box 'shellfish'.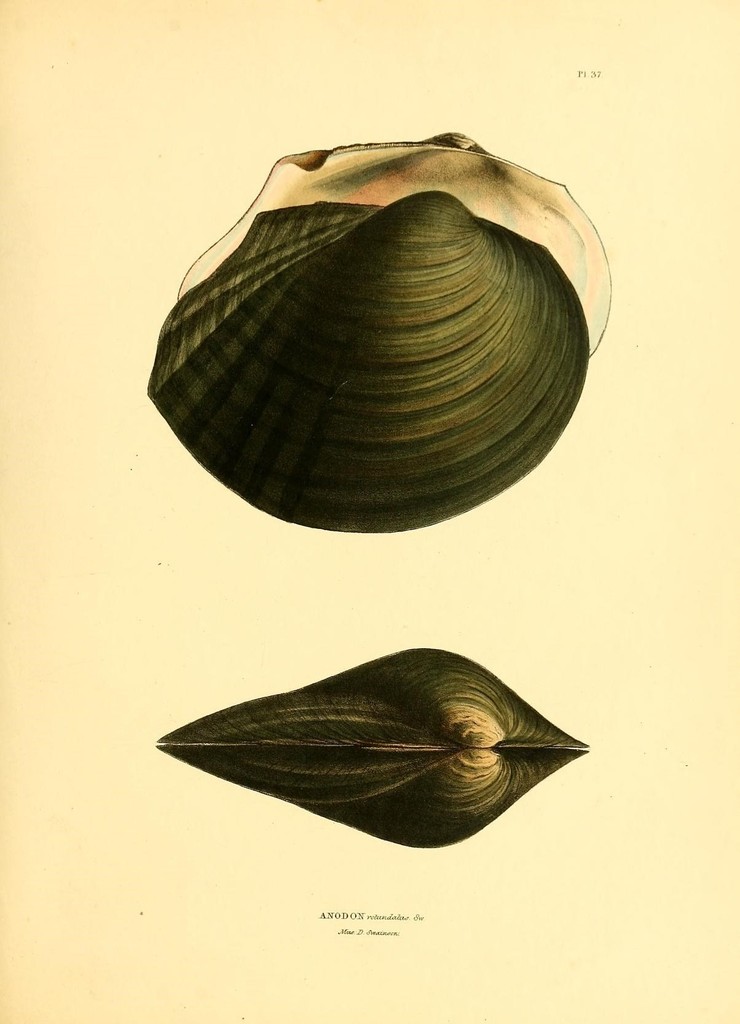
x1=149 y1=186 x2=596 y2=543.
